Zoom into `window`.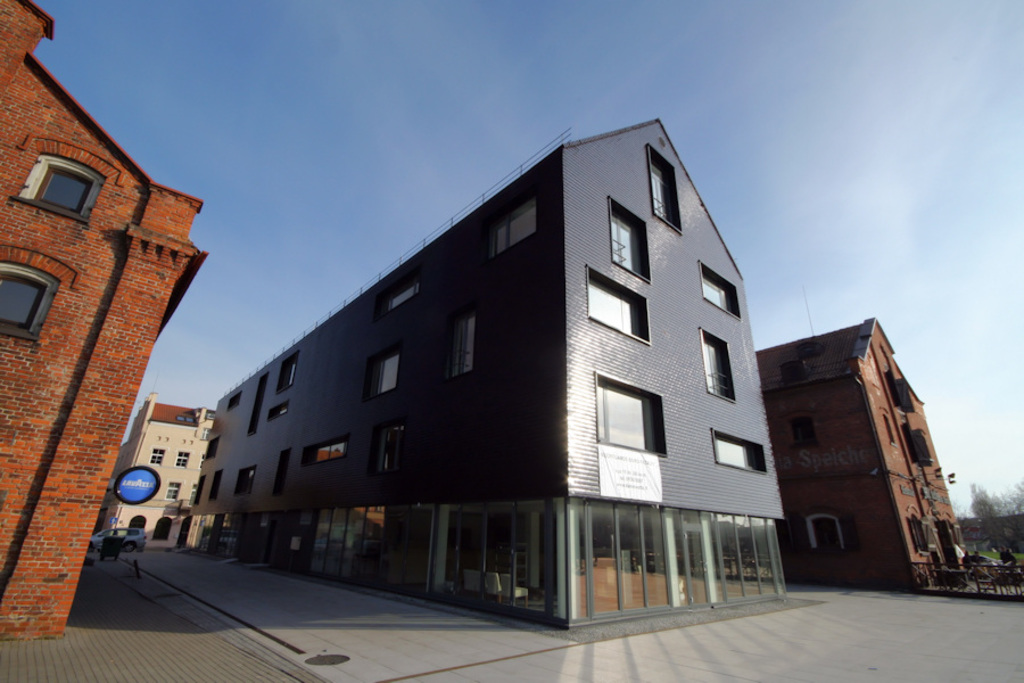
Zoom target: BBox(166, 482, 180, 501).
